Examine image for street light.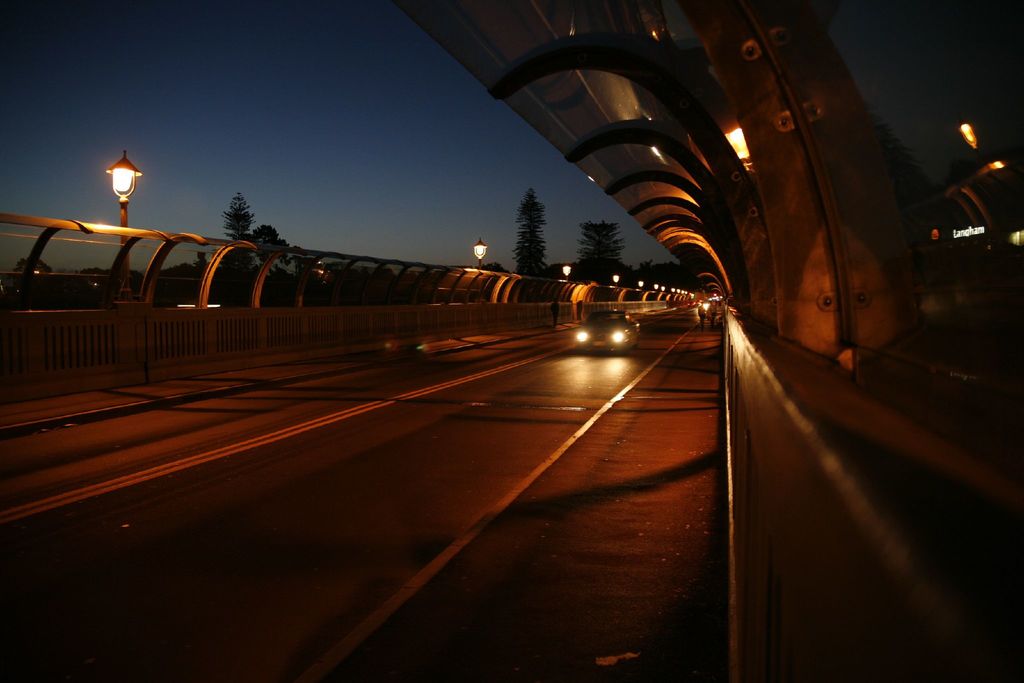
Examination result: bbox=(78, 156, 141, 243).
